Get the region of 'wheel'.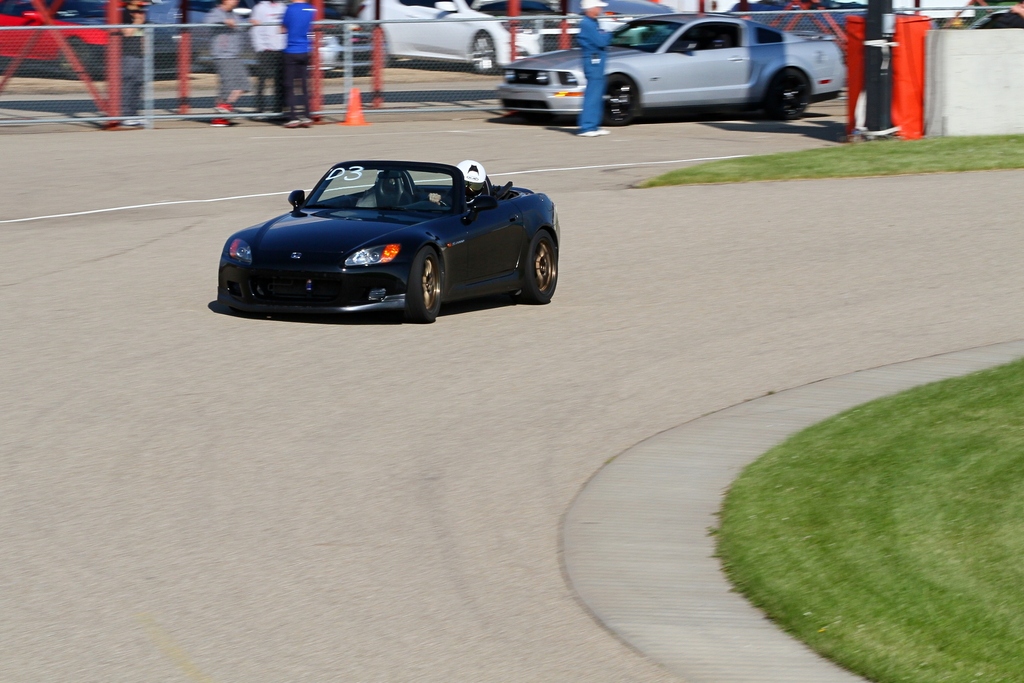
{"x1": 389, "y1": 238, "x2": 456, "y2": 313}.
